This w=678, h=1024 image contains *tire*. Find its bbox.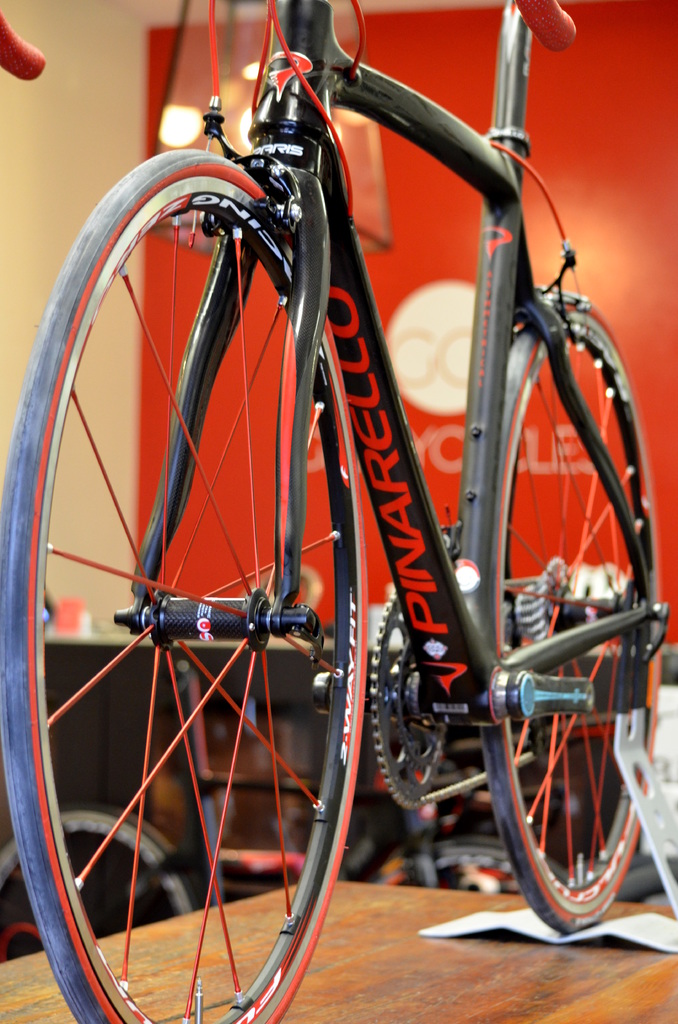
select_region(0, 808, 197, 949).
